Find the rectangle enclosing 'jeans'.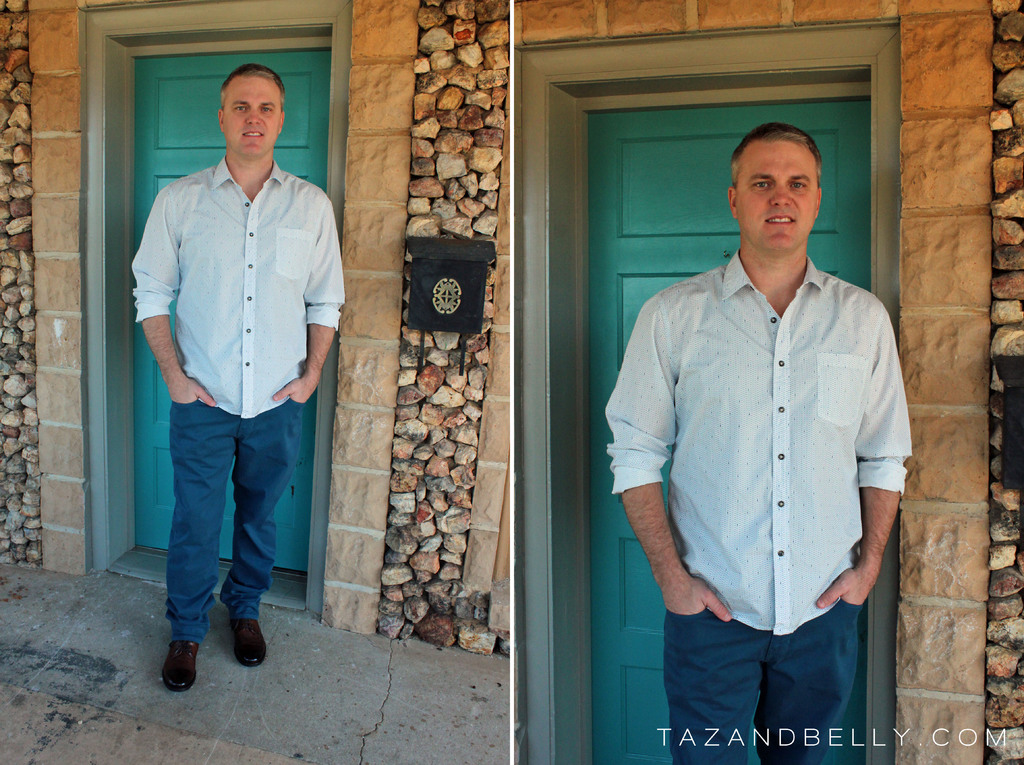
(664, 599, 860, 764).
